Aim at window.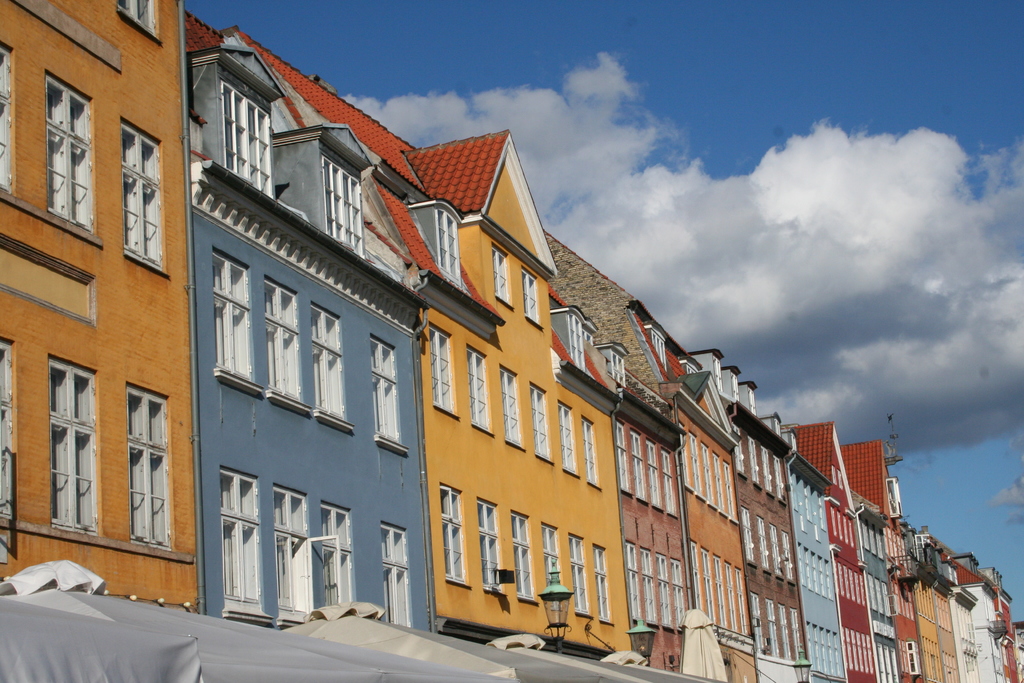
Aimed at Rect(324, 154, 366, 257).
